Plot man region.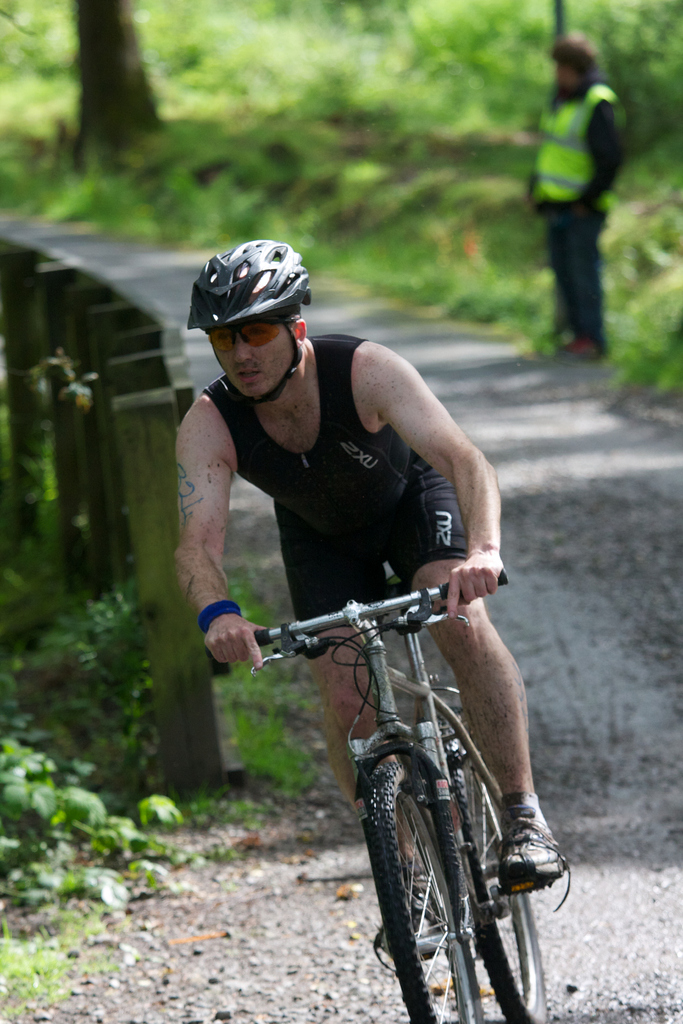
Plotted at 522, 31, 629, 367.
